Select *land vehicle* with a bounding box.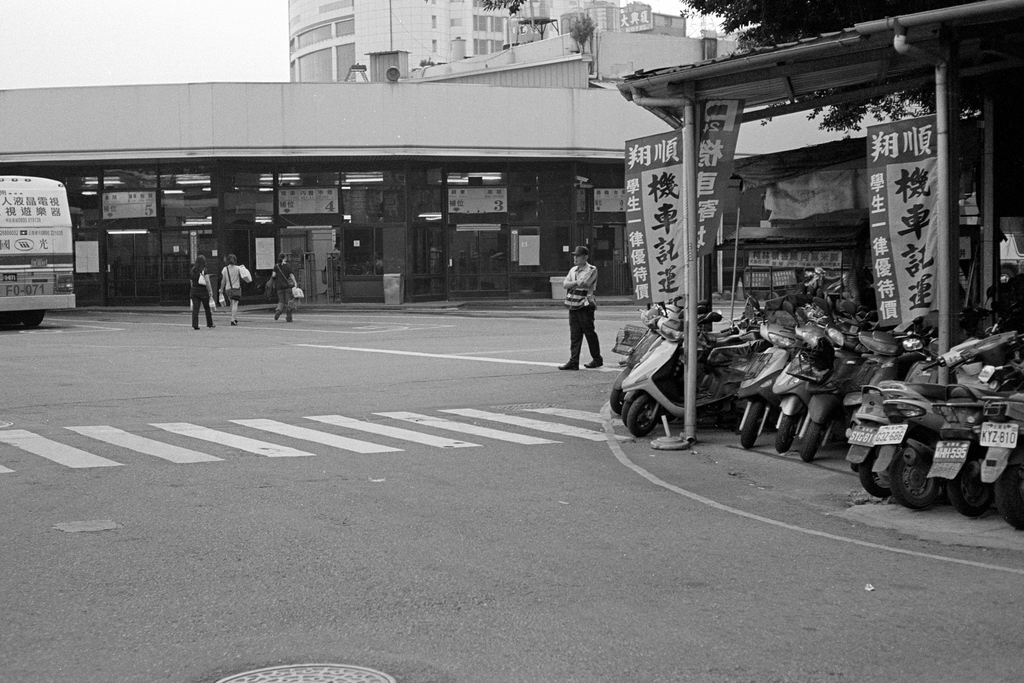
BBox(609, 272, 1023, 518).
